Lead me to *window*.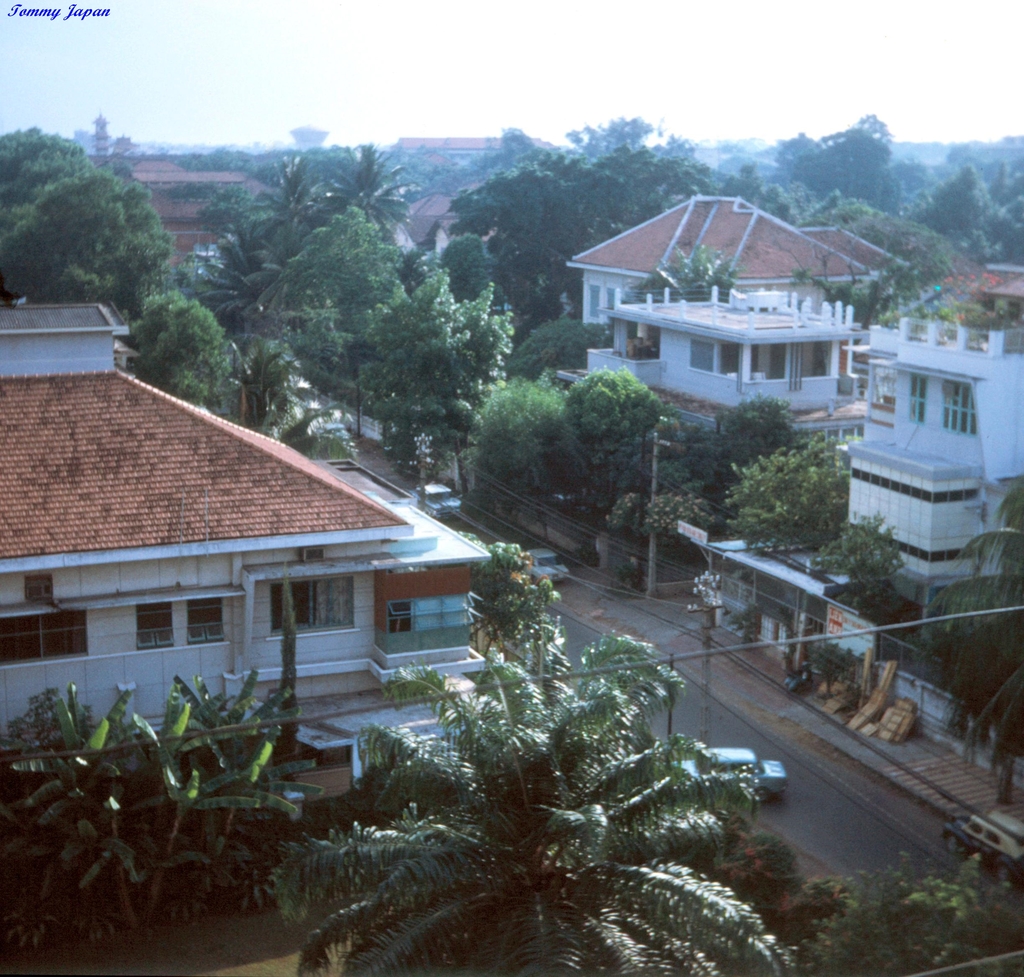
Lead to (x1=387, y1=601, x2=416, y2=639).
